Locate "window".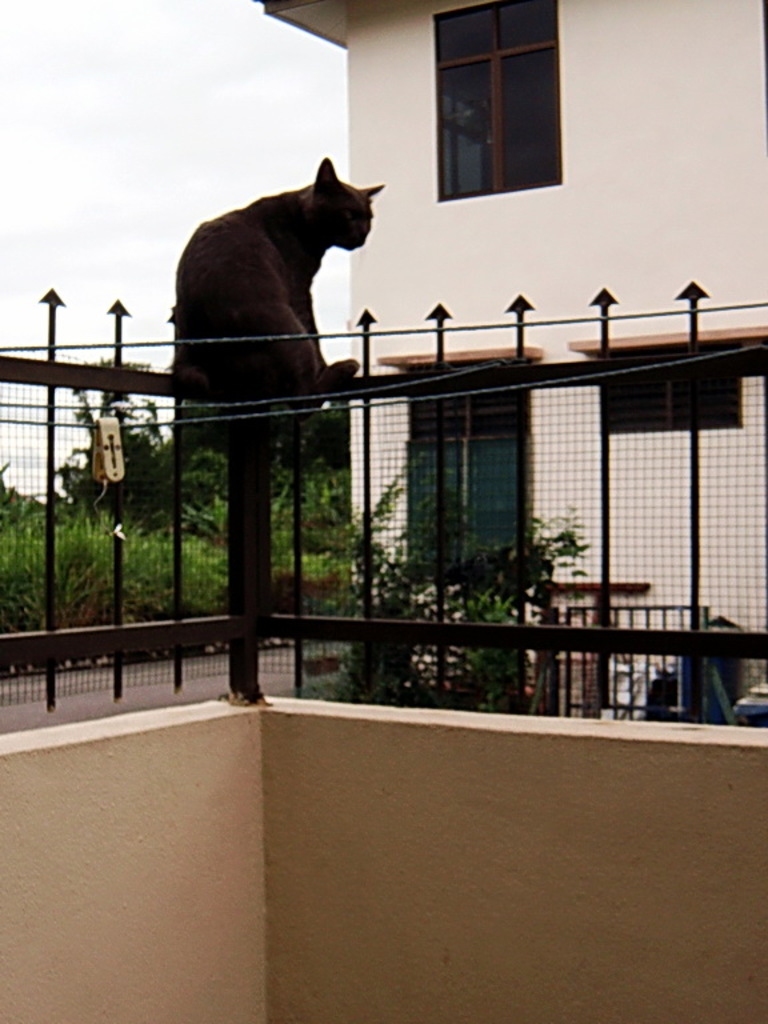
Bounding box: 596:351:751:444.
